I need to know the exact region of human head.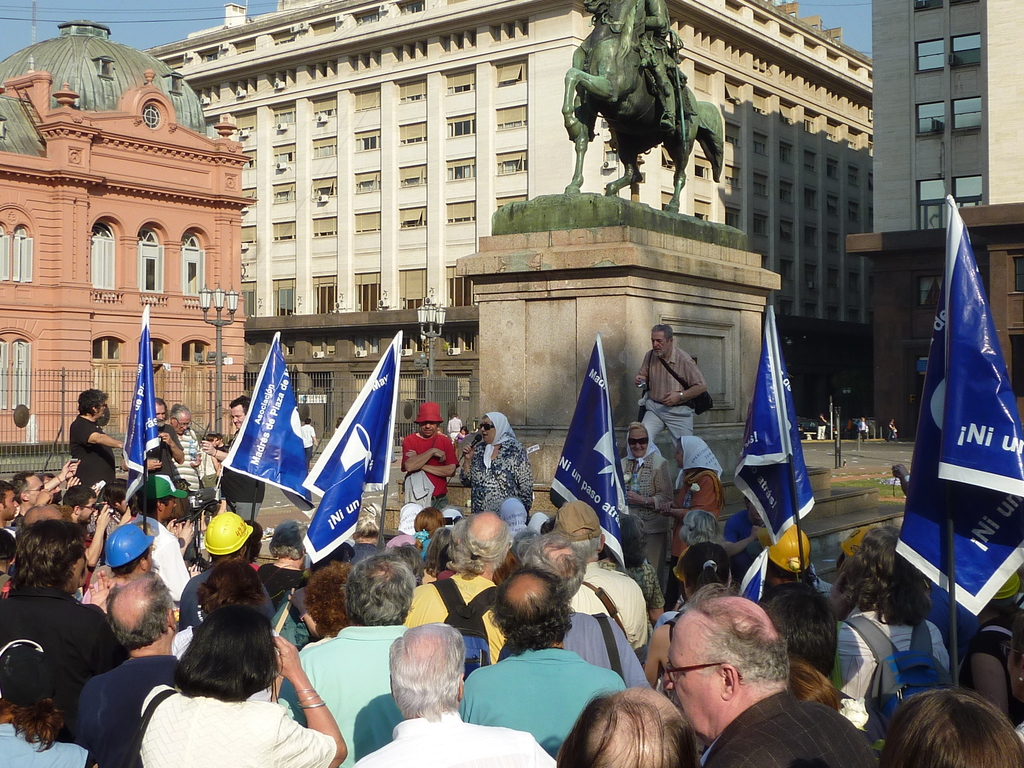
Region: BBox(672, 541, 735, 600).
